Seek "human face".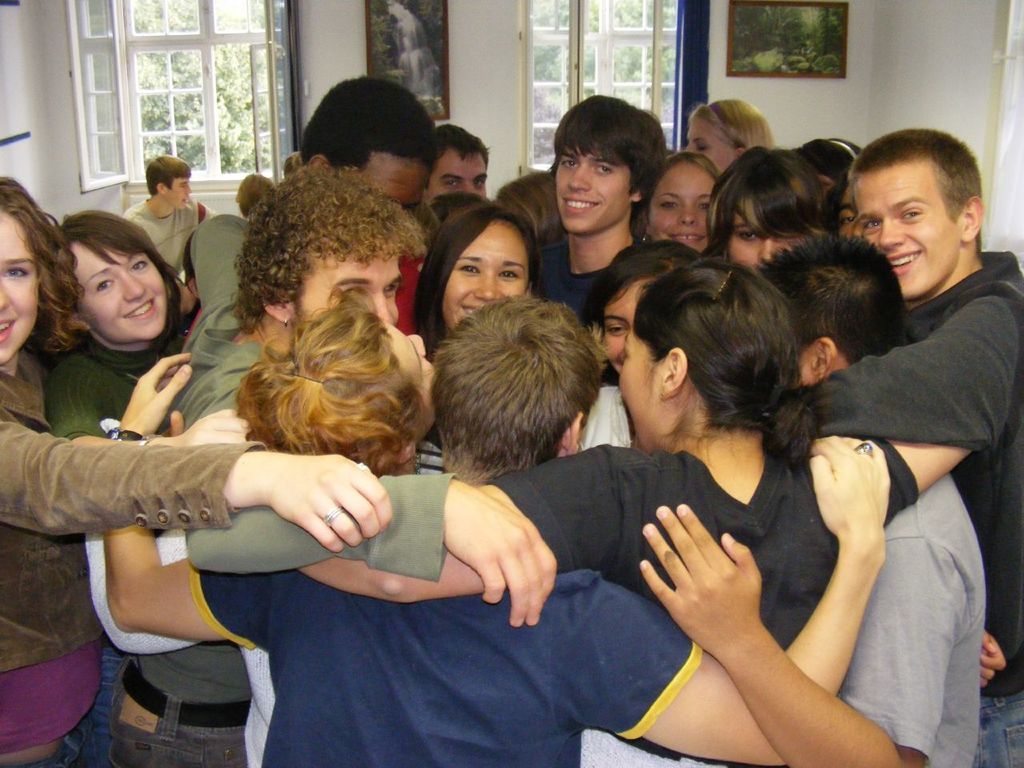
region(168, 174, 187, 206).
